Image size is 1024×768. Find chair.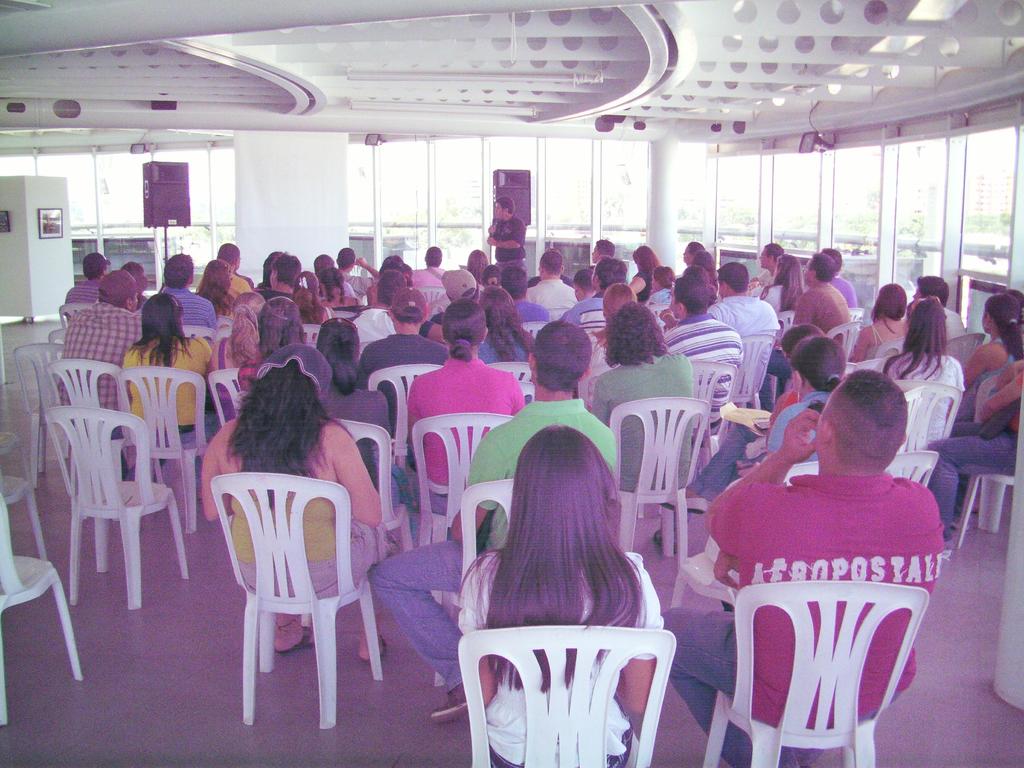
rect(435, 480, 514, 687).
